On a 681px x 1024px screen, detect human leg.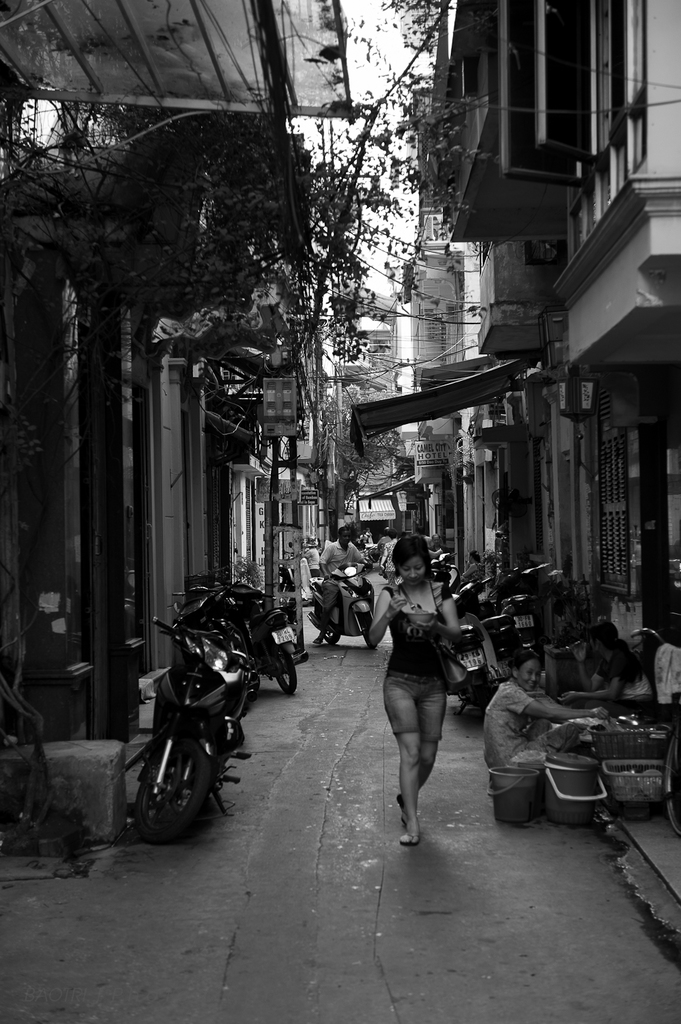
[385, 670, 451, 847].
